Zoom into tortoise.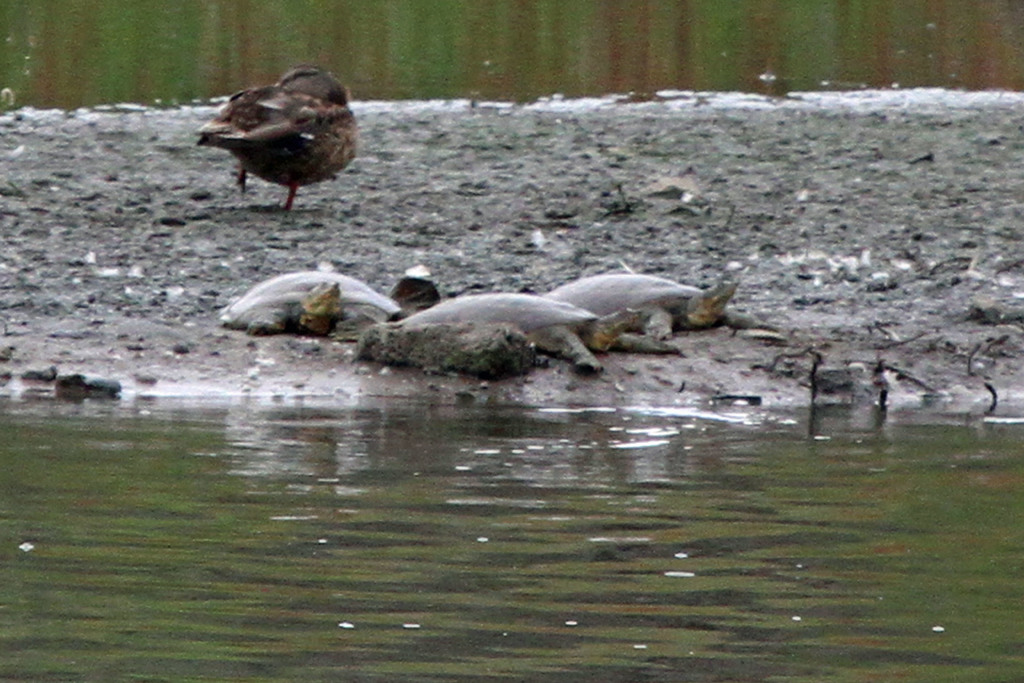
Zoom target: bbox(221, 267, 401, 343).
